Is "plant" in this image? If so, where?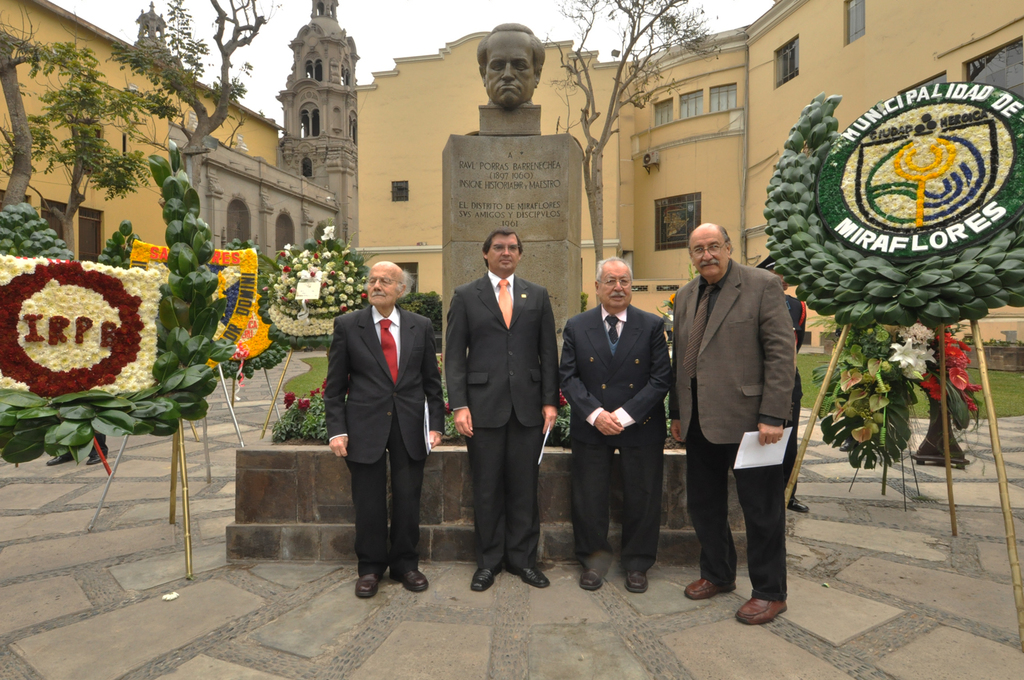
Yes, at select_region(799, 312, 935, 475).
